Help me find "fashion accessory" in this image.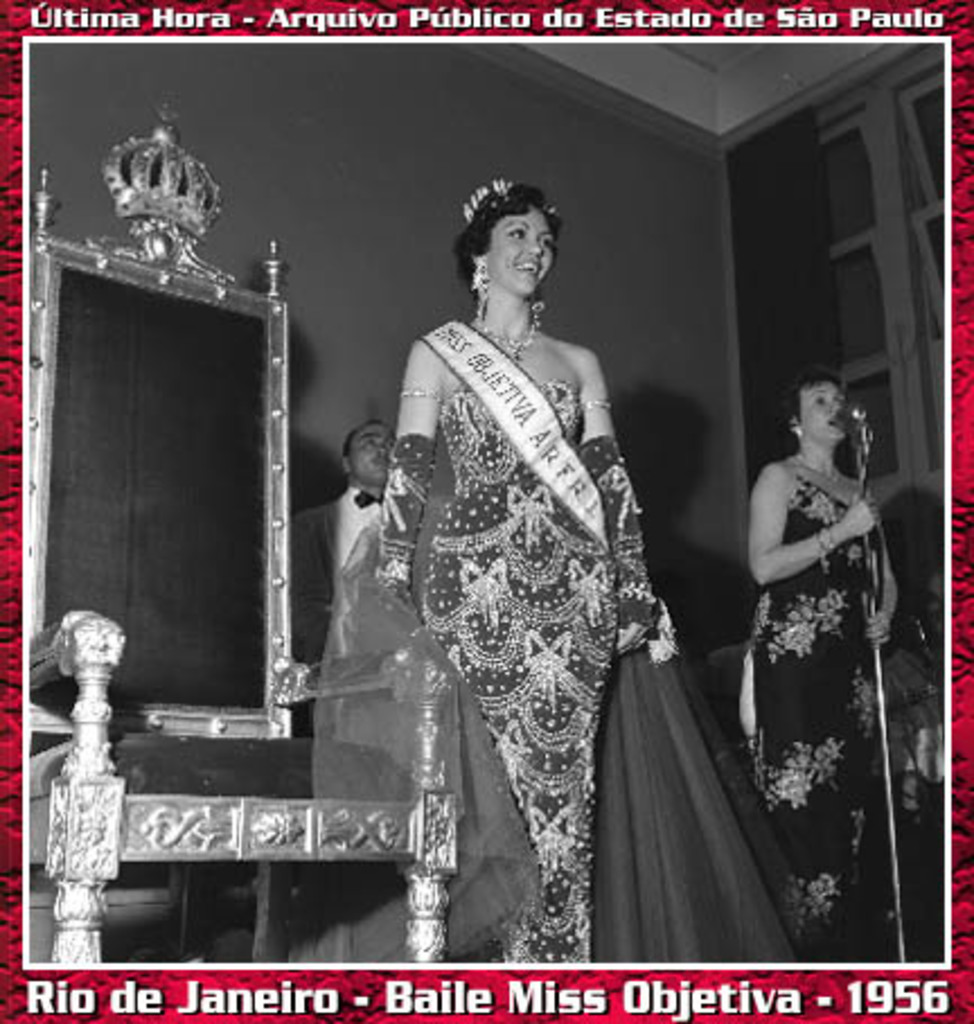
Found it: crop(582, 392, 618, 417).
